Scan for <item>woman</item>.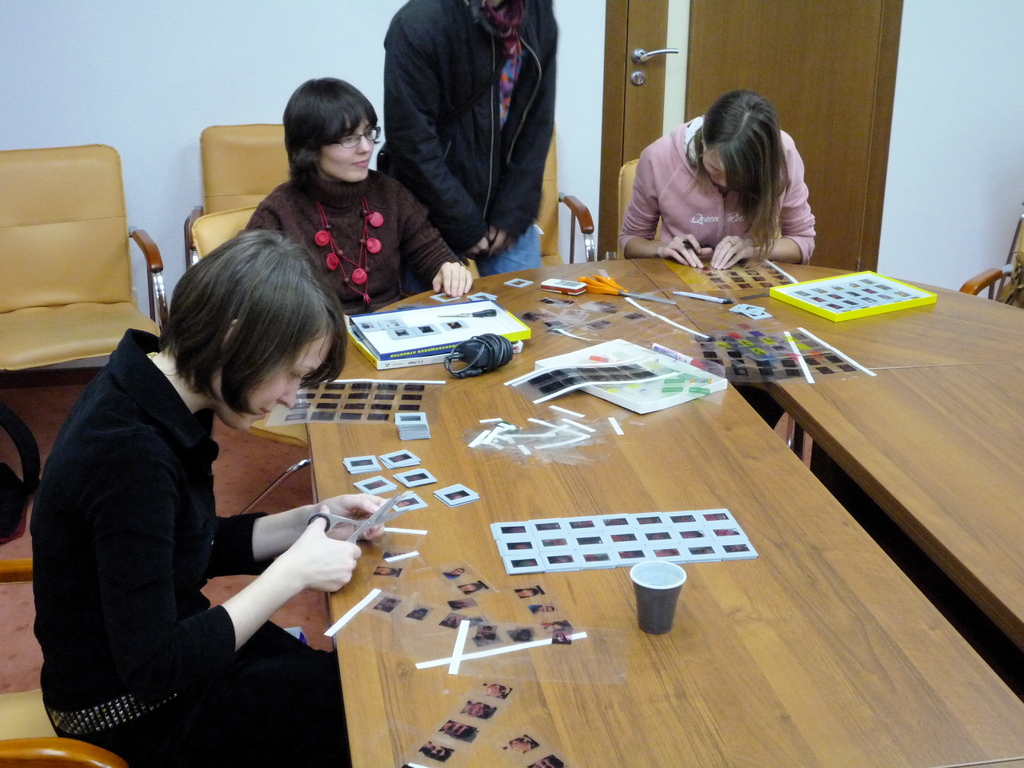
Scan result: 222/65/478/329.
